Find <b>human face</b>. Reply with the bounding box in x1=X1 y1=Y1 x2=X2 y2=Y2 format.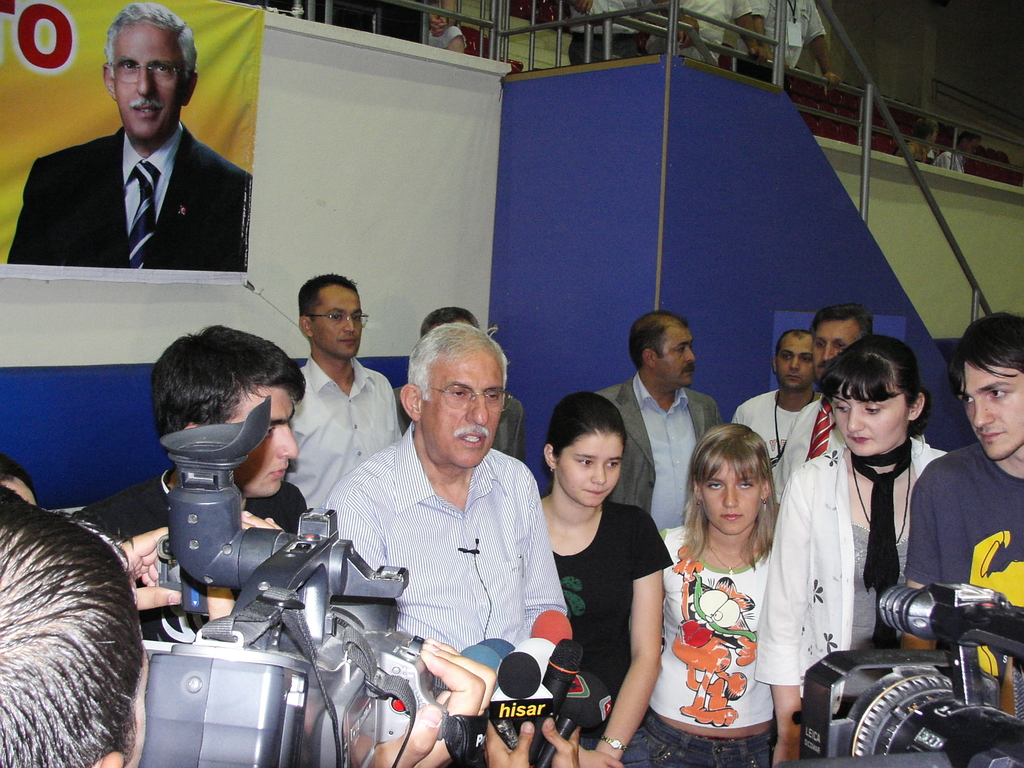
x1=423 y1=351 x2=506 y2=468.
